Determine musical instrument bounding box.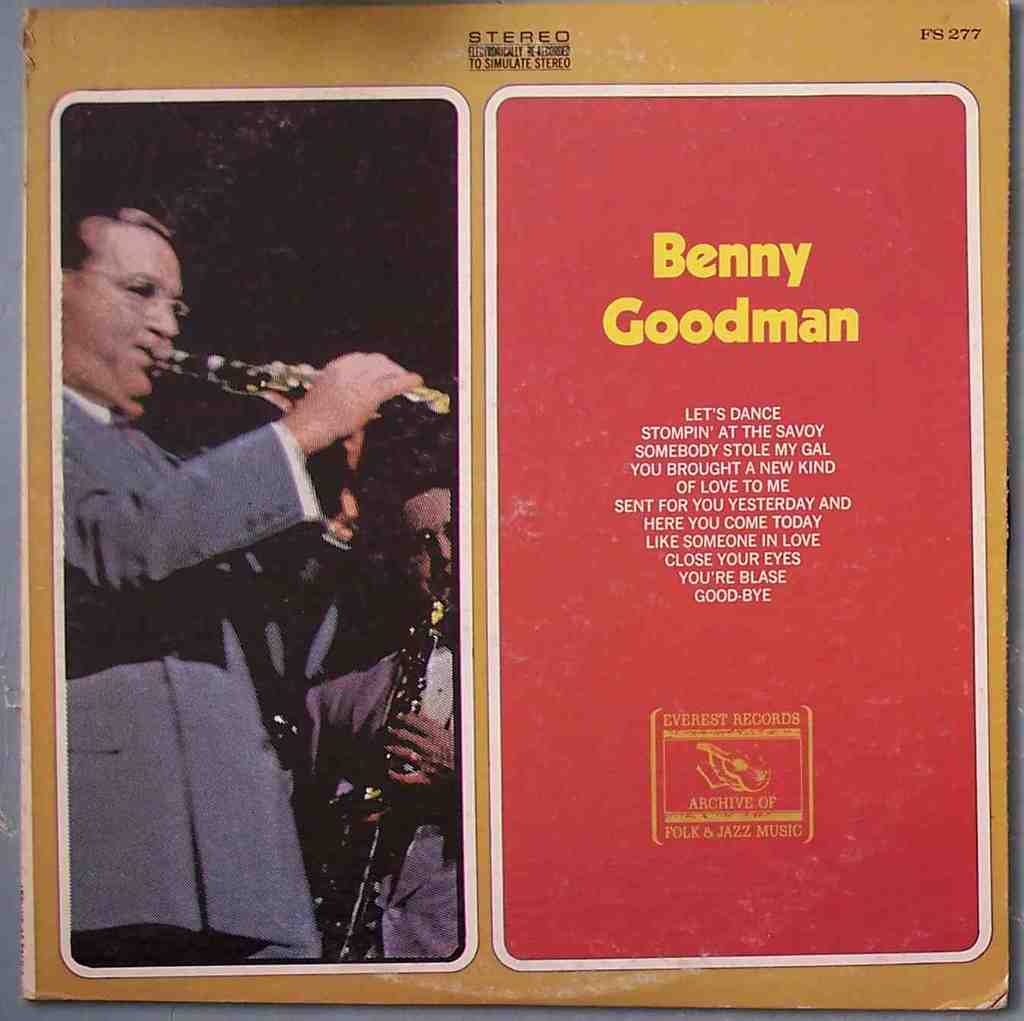
Determined: x1=150, y1=347, x2=458, y2=441.
